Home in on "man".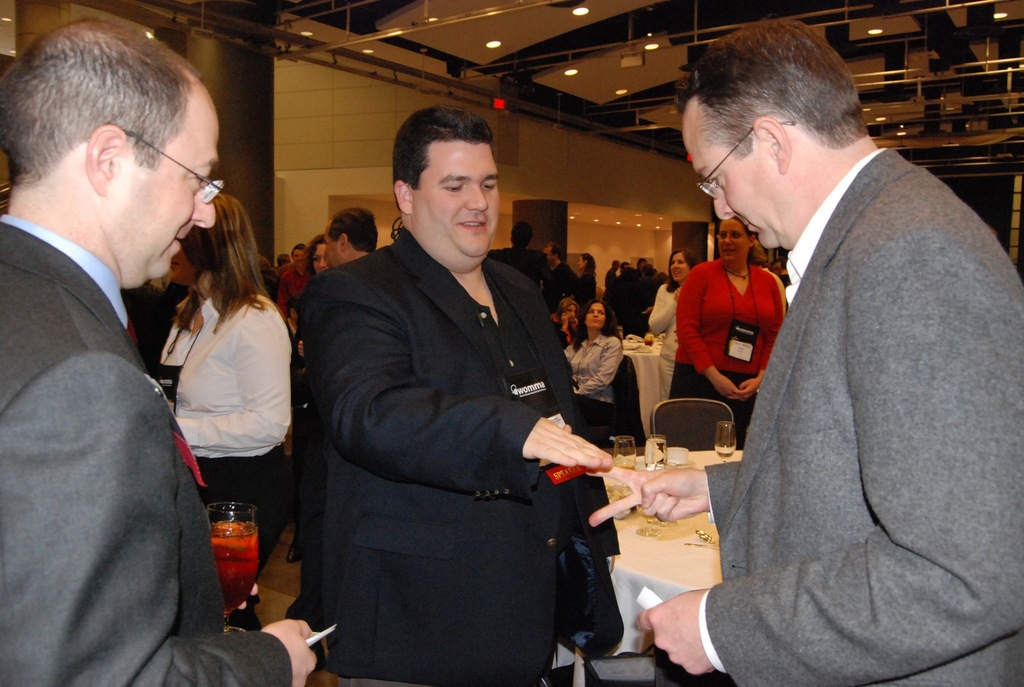
Homed in at (left=503, top=228, right=577, bottom=311).
